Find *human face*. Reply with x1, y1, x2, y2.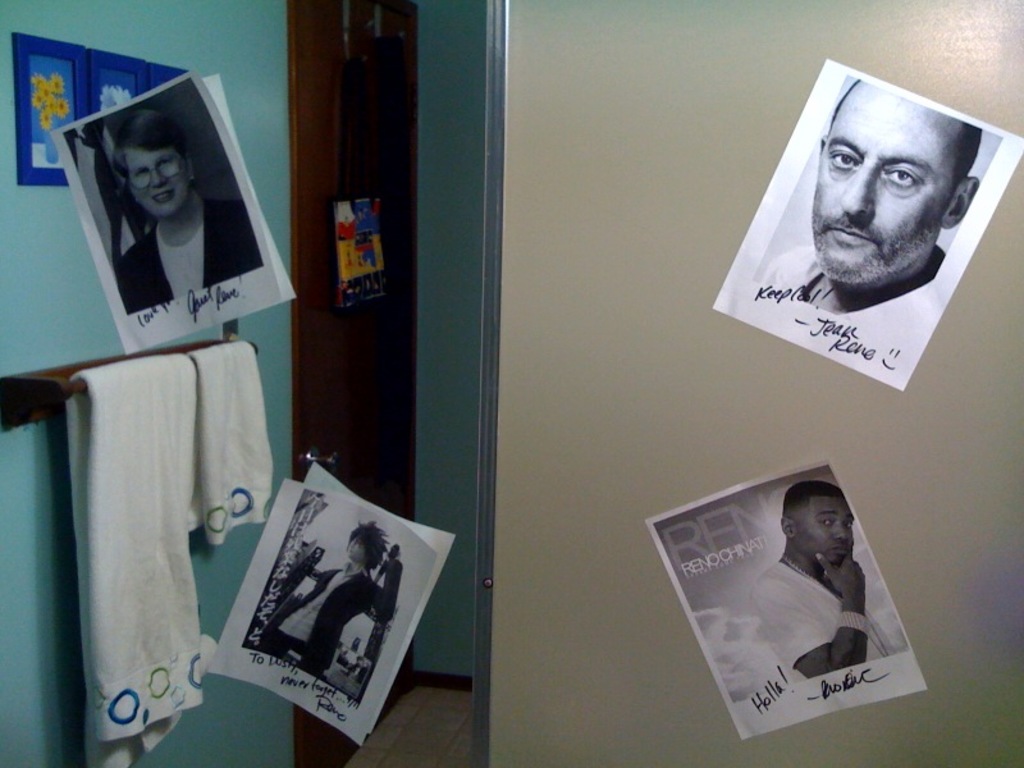
343, 529, 367, 563.
